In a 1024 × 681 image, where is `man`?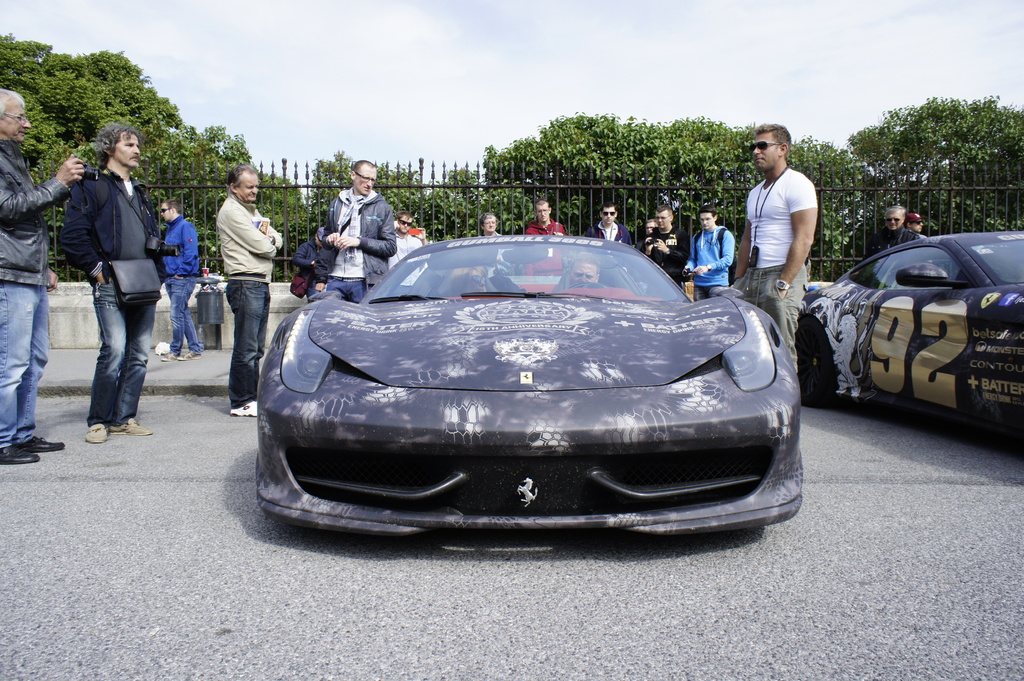
select_region(141, 195, 203, 366).
